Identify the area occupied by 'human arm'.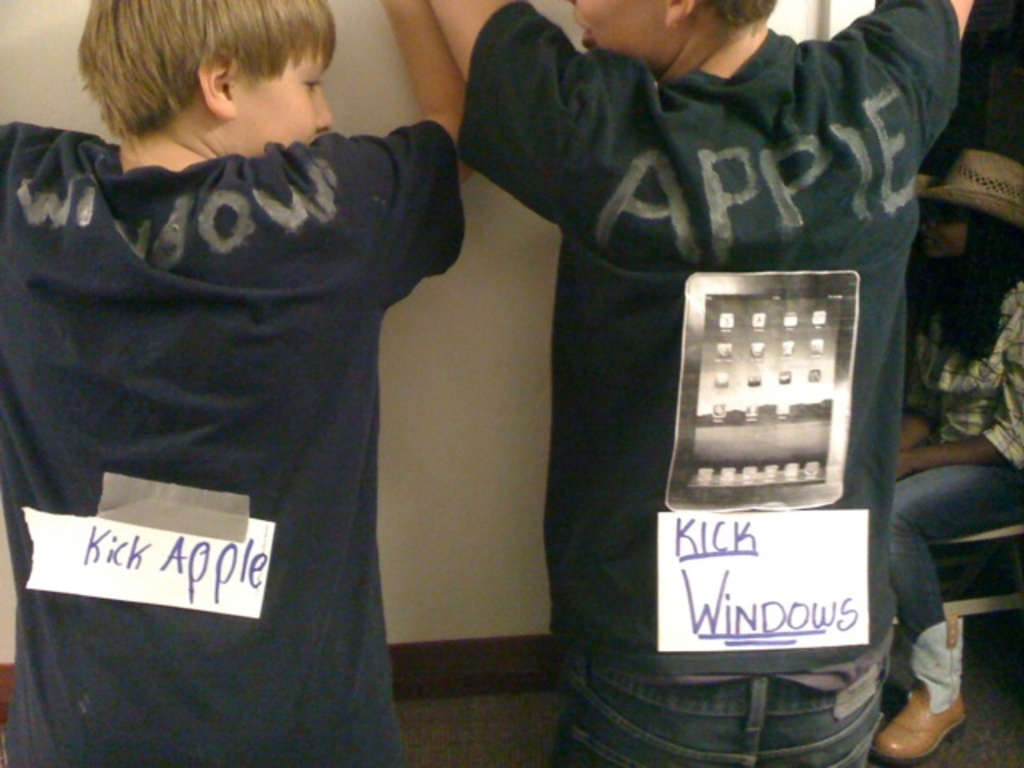
Area: left=413, top=0, right=608, bottom=218.
